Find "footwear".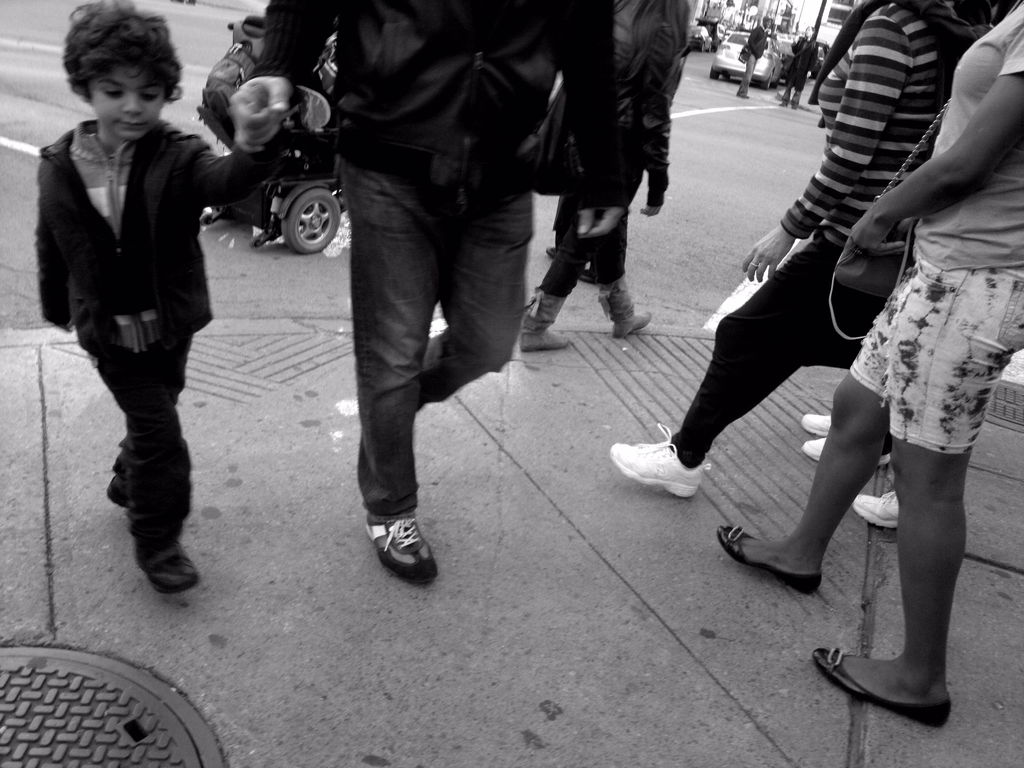
[813,644,953,729].
